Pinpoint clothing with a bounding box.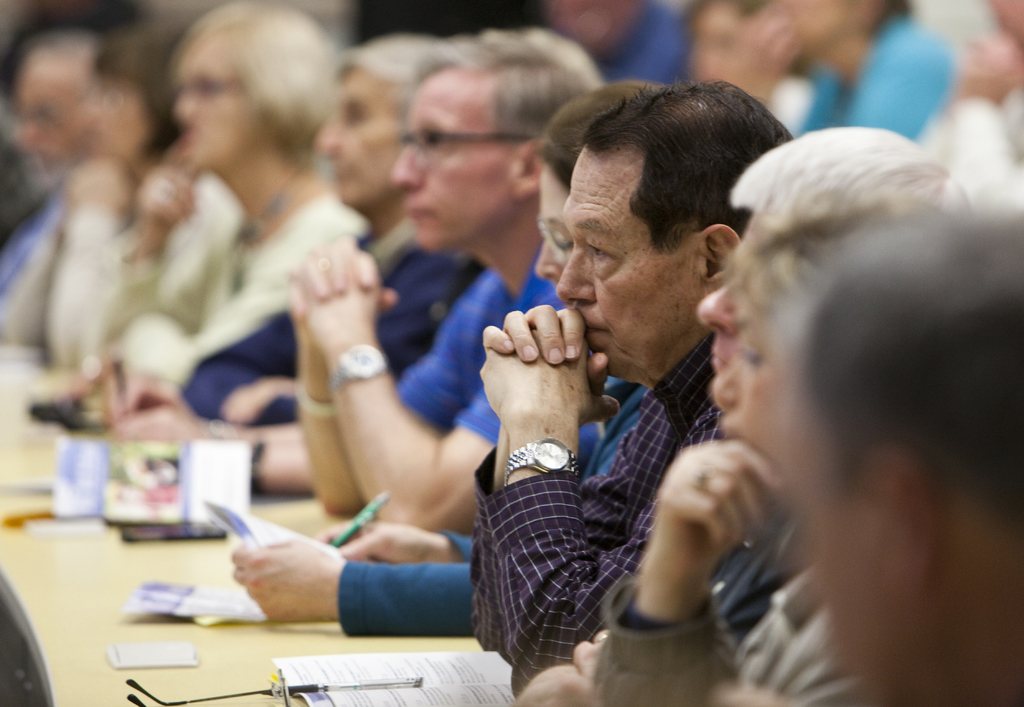
detection(465, 331, 715, 690).
